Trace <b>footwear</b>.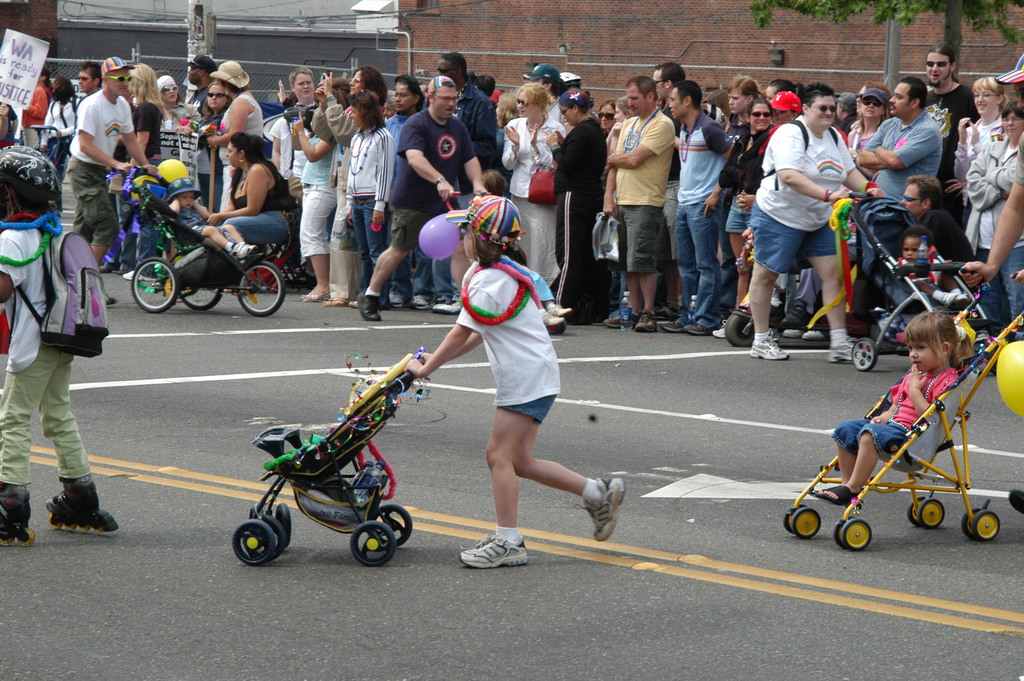
Traced to (0,478,35,528).
